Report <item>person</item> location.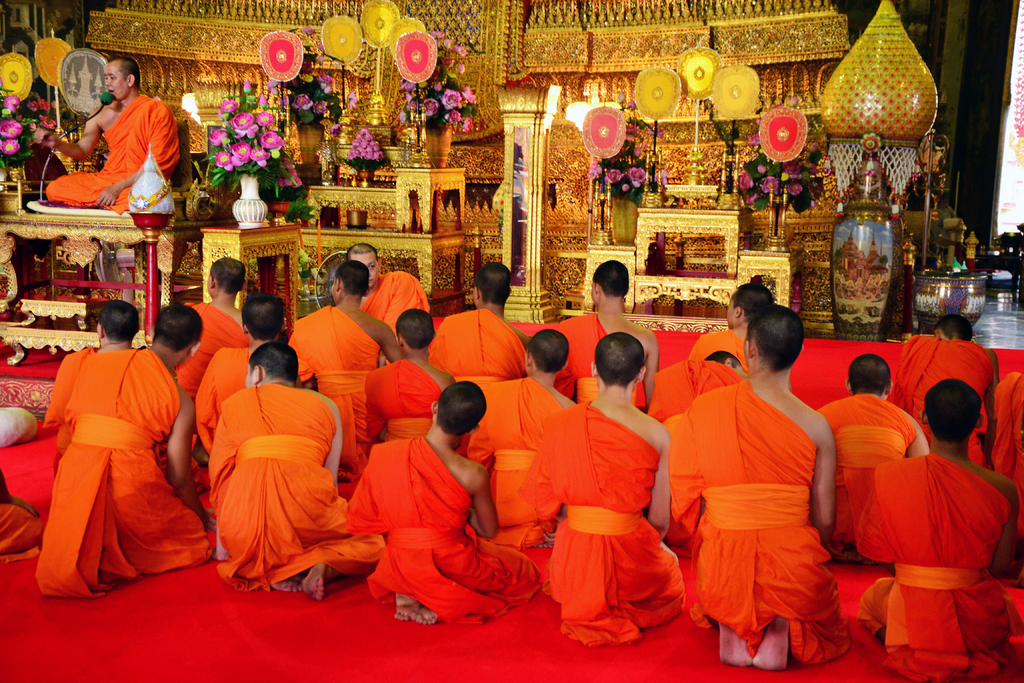
Report: 345,382,541,623.
